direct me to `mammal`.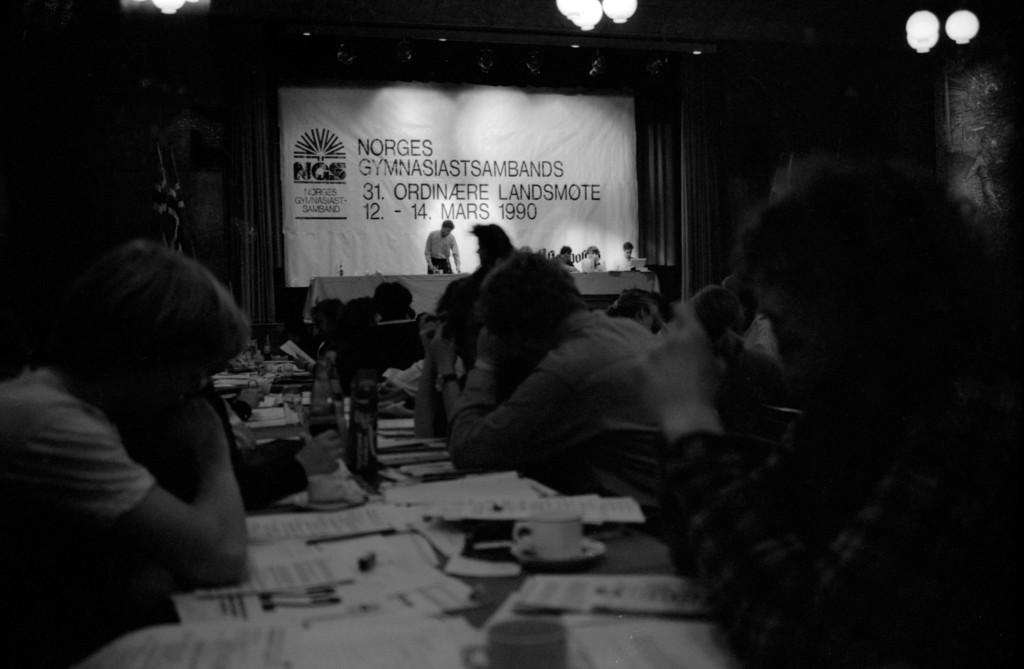
Direction: (x1=15, y1=211, x2=257, y2=658).
